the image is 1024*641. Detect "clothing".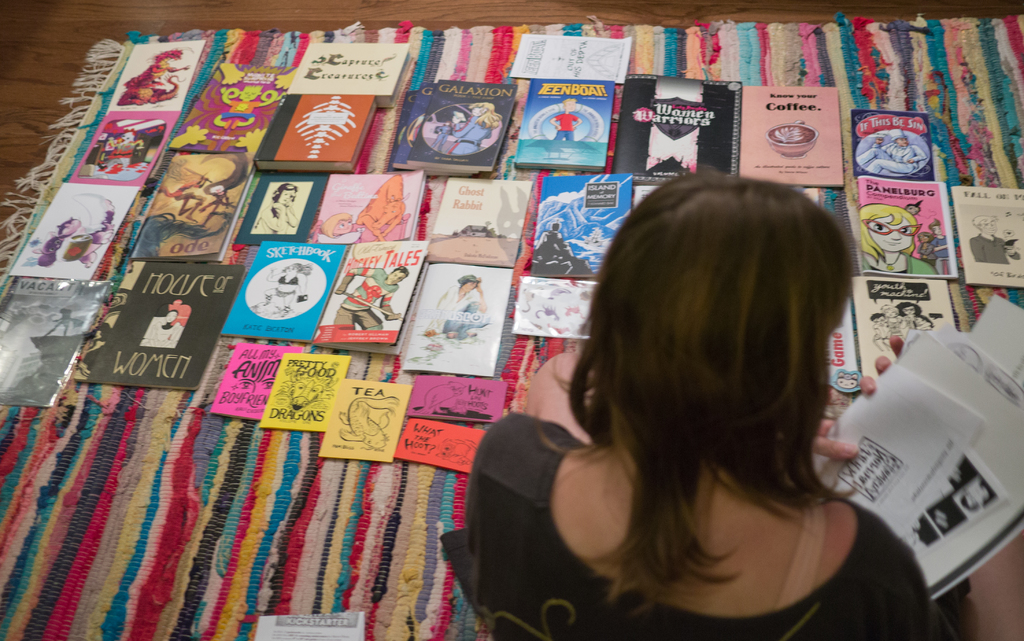
Detection: (434,401,975,640).
